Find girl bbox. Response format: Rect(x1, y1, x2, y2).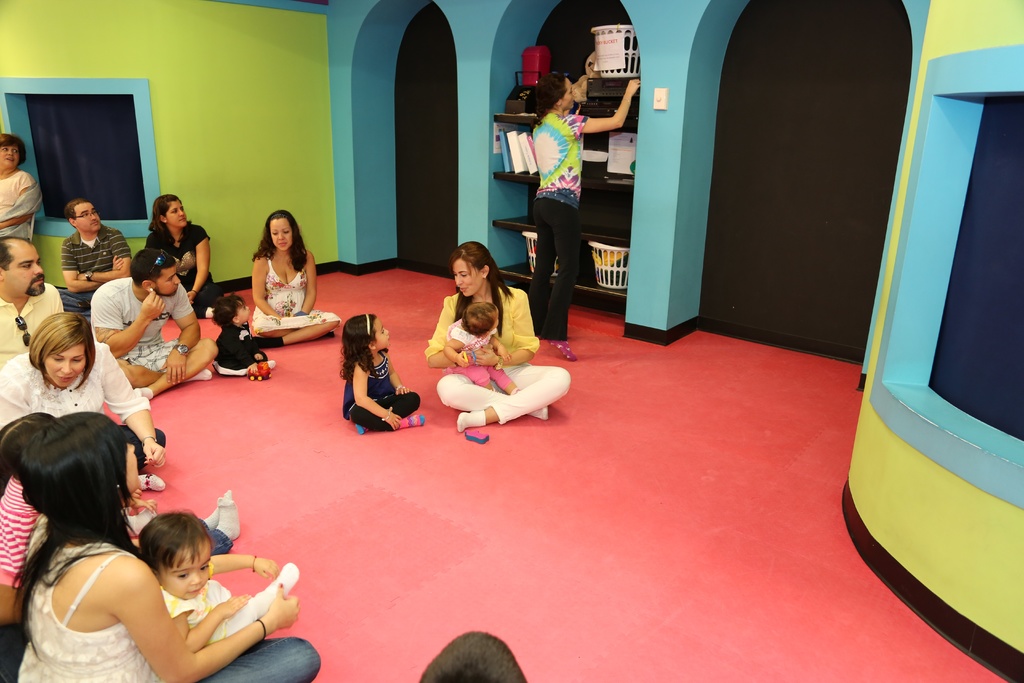
Rect(212, 292, 274, 376).
